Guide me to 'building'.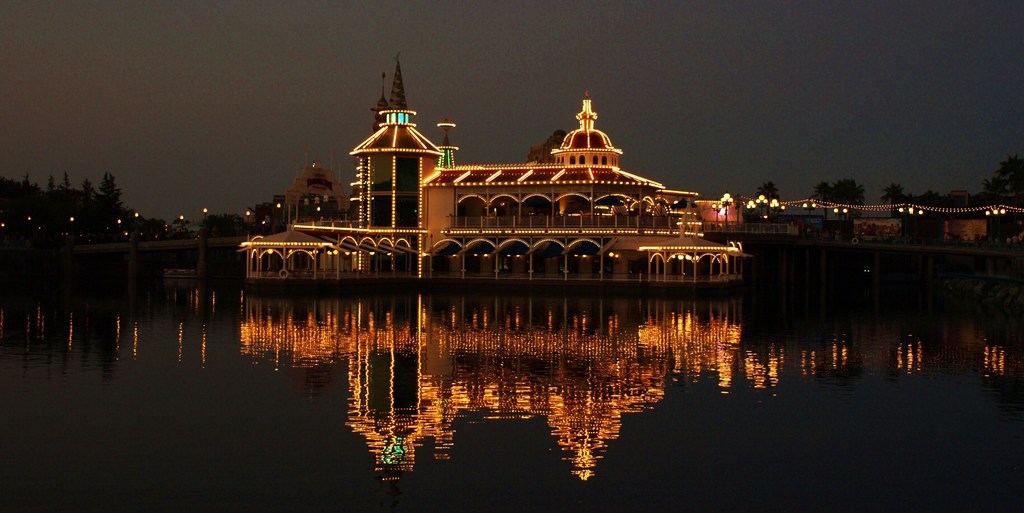
Guidance: crop(692, 194, 743, 225).
